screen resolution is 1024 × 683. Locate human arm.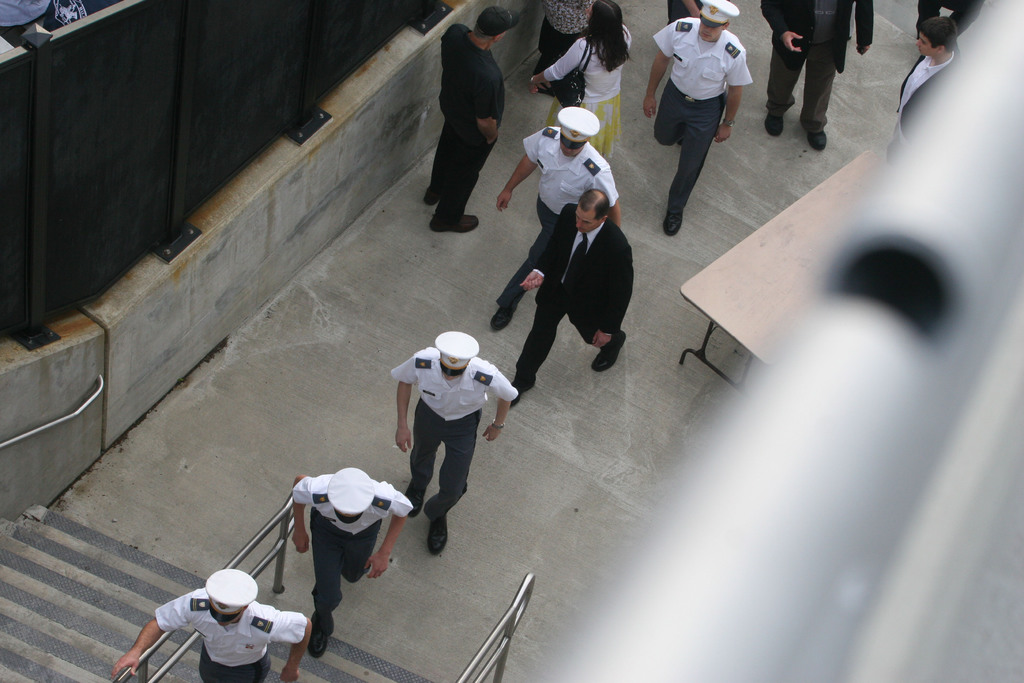
detection(485, 367, 518, 441).
